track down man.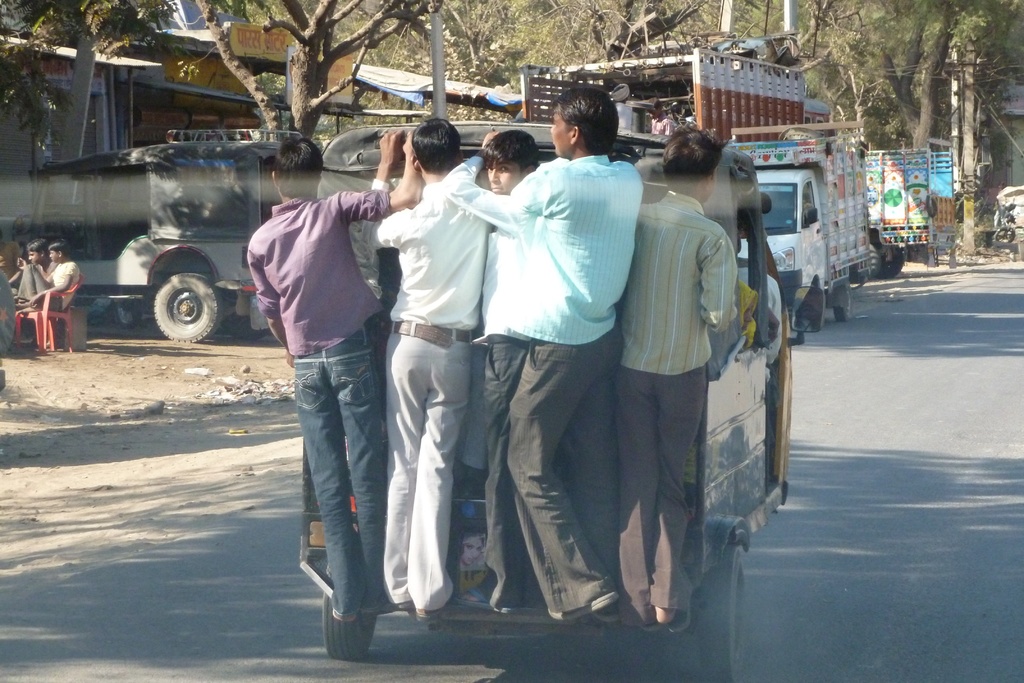
Tracked to (473,97,666,631).
